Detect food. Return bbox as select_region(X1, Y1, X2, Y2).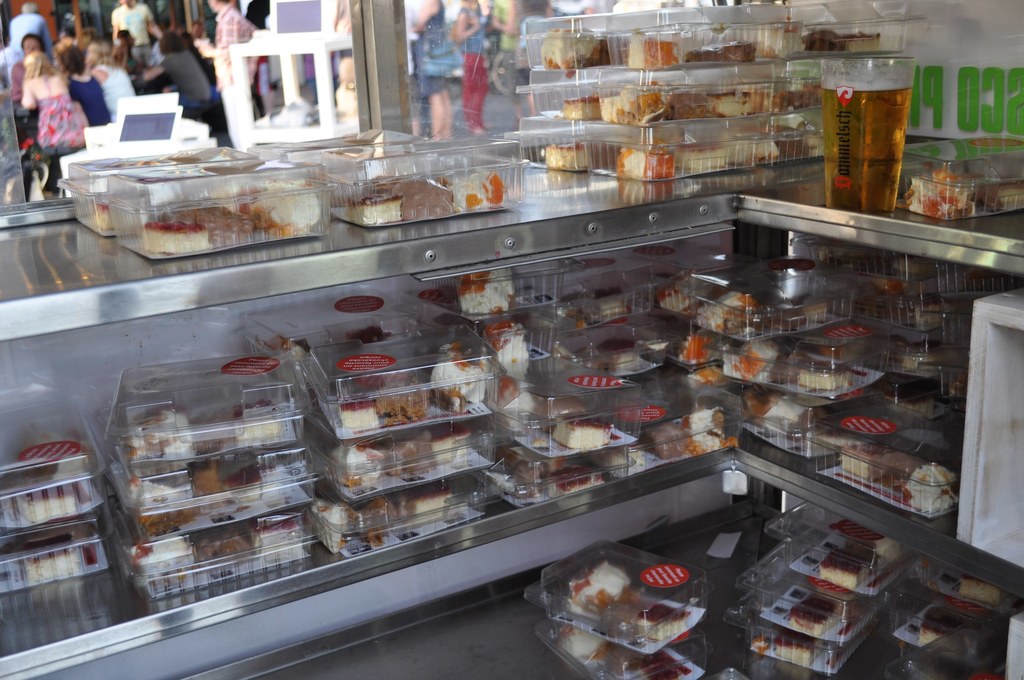
select_region(957, 575, 1003, 608).
